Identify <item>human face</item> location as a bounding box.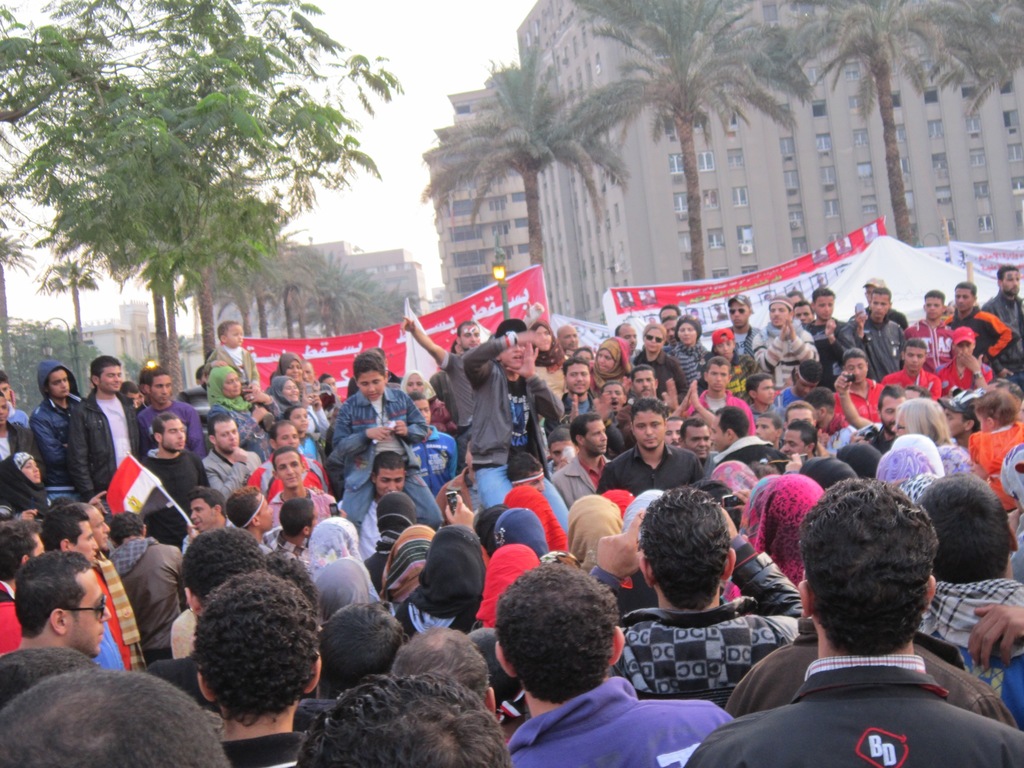
bbox=[717, 339, 734, 357].
